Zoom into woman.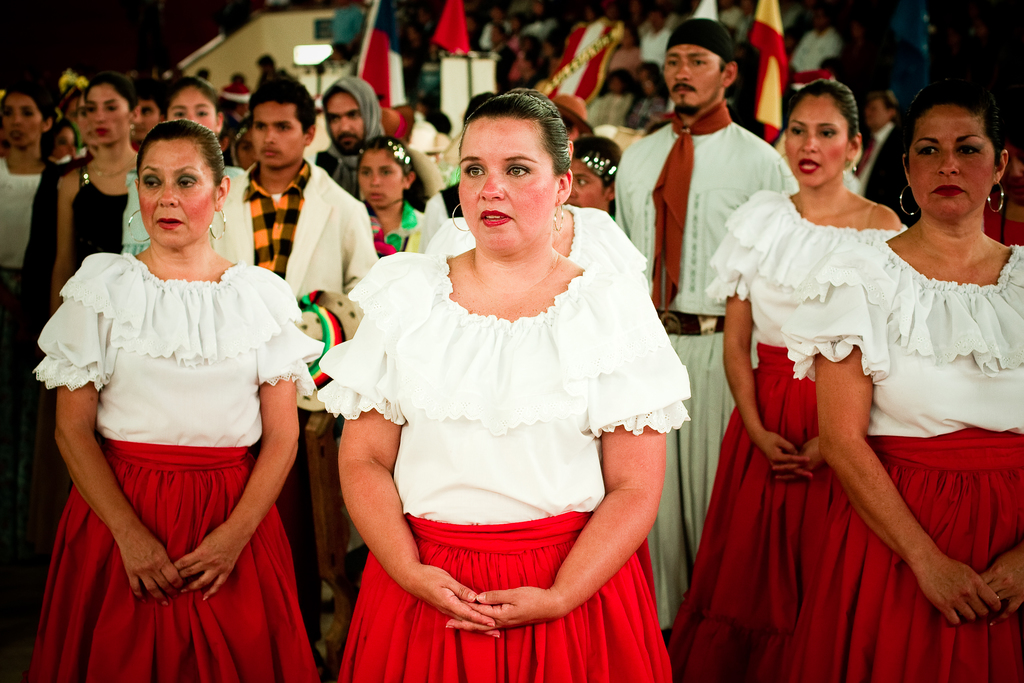
Zoom target: [0, 69, 56, 365].
